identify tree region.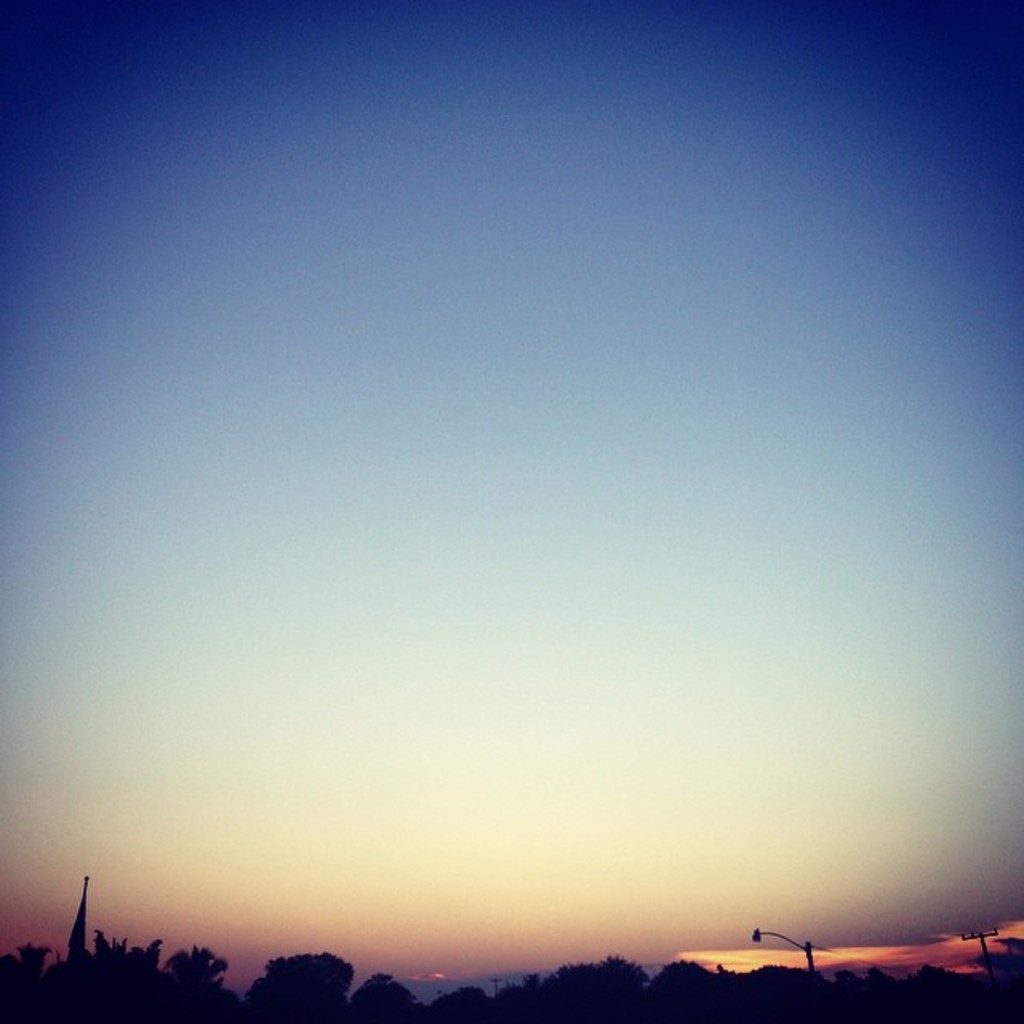
Region: region(256, 958, 352, 1022).
